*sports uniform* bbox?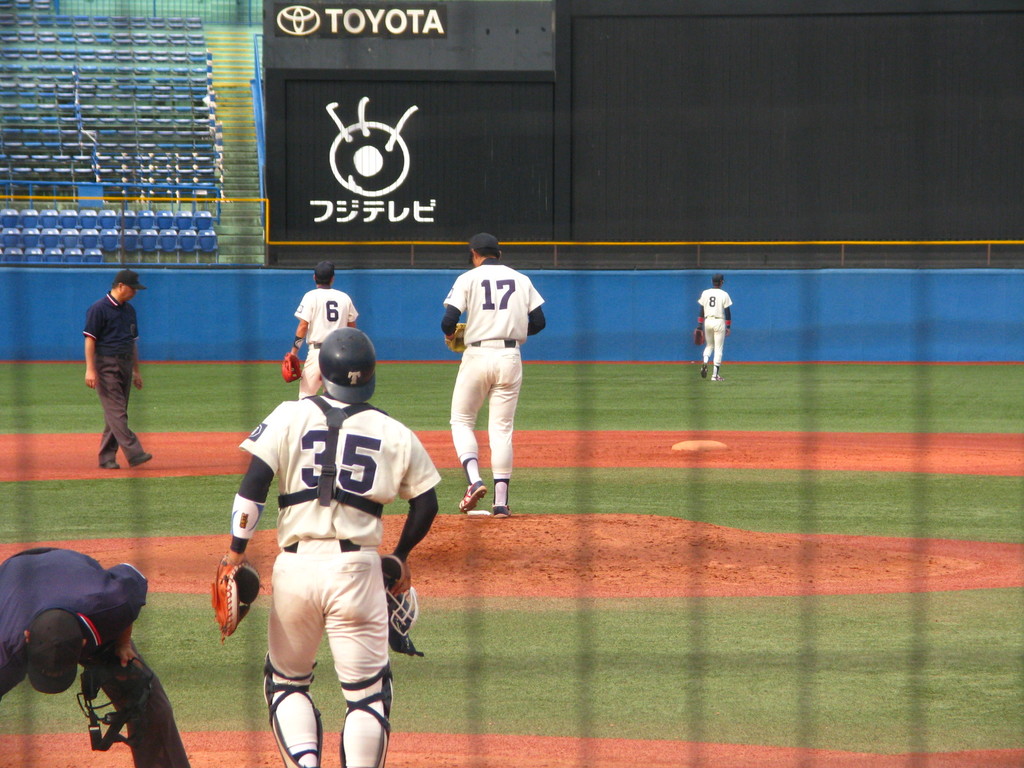
region(85, 270, 148, 468)
